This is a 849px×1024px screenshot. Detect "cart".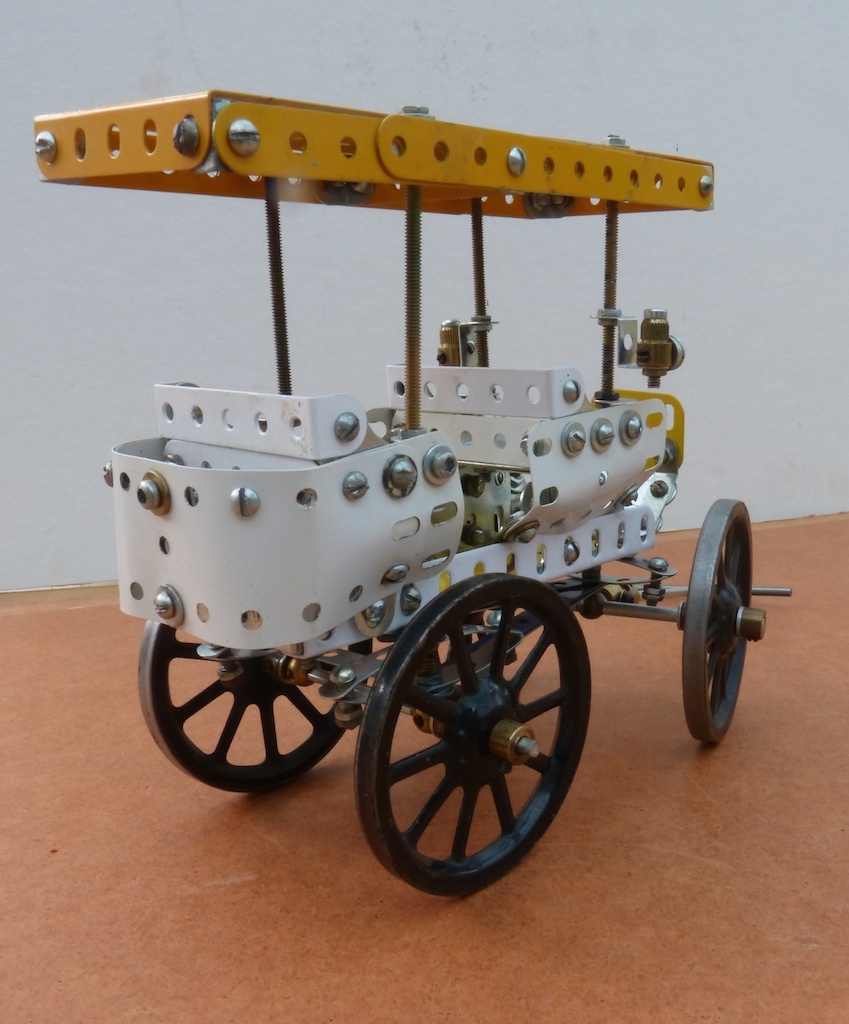
32/88/796/894.
